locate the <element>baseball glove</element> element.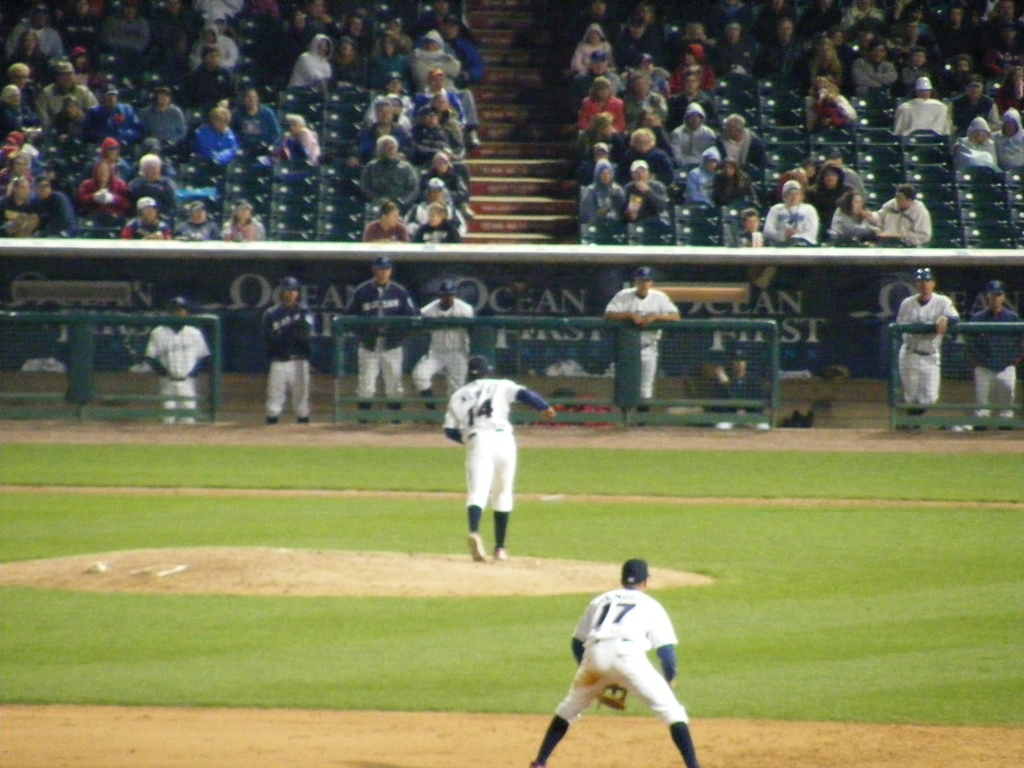
Element bbox: box(591, 680, 628, 716).
